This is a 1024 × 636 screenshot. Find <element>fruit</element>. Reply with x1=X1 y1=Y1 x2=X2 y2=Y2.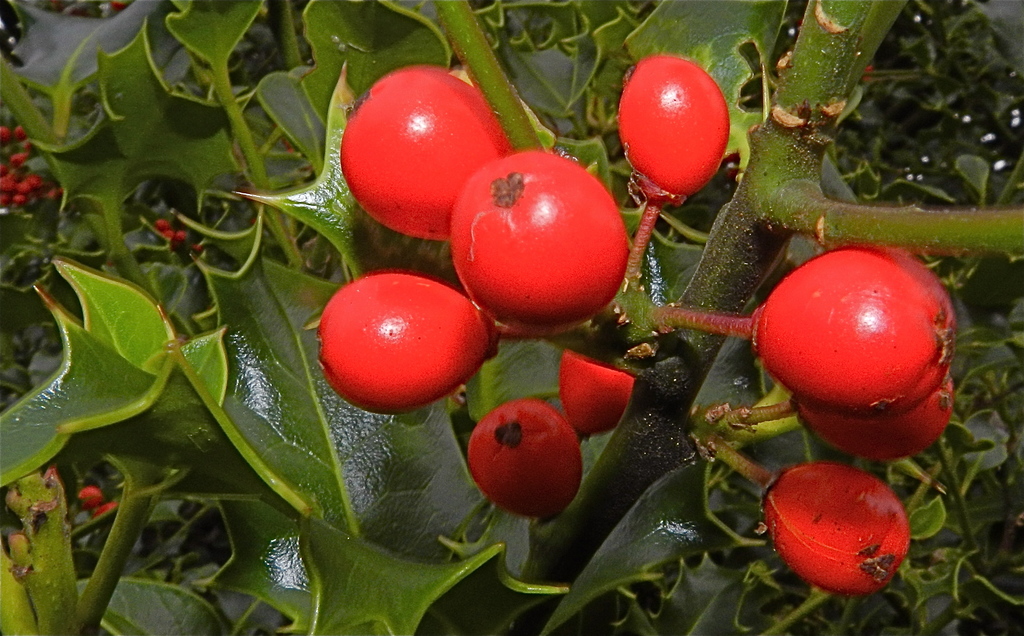
x1=447 y1=151 x2=628 y2=333.
